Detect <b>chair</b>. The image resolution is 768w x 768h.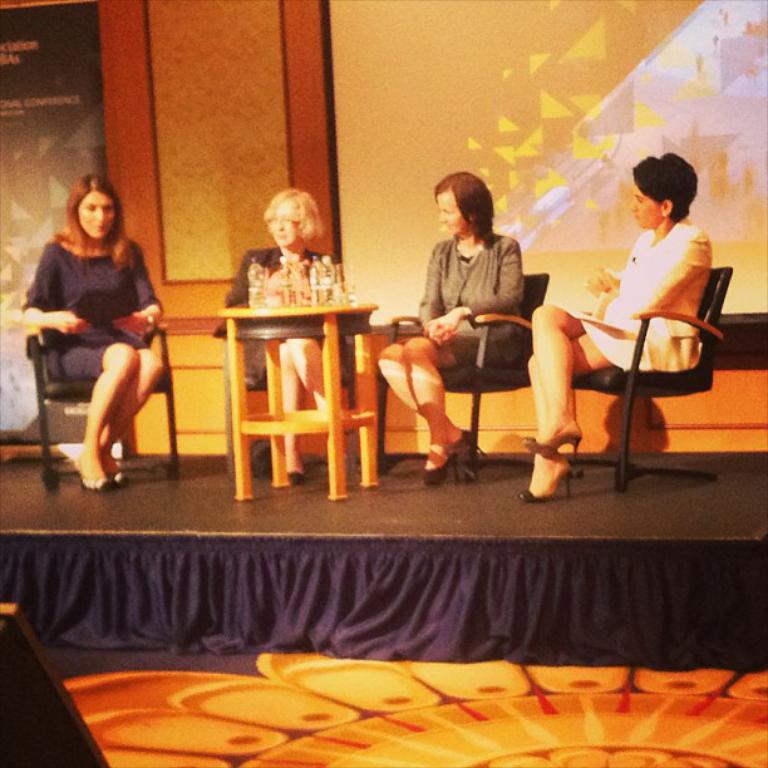
select_region(24, 324, 183, 484).
